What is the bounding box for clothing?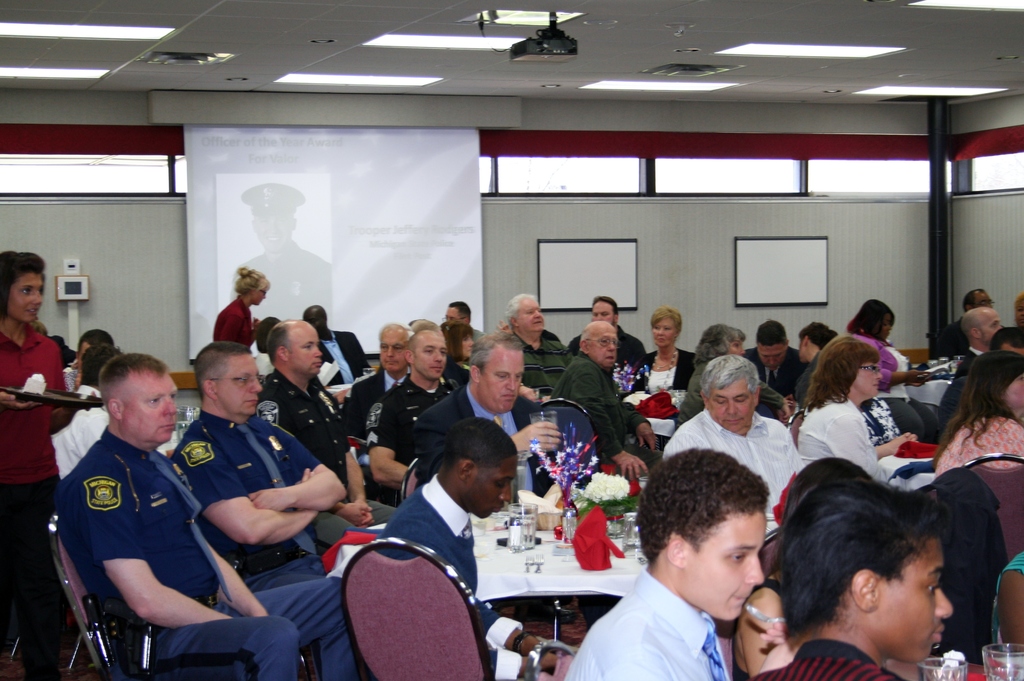
<bbox>370, 375, 461, 472</bbox>.
